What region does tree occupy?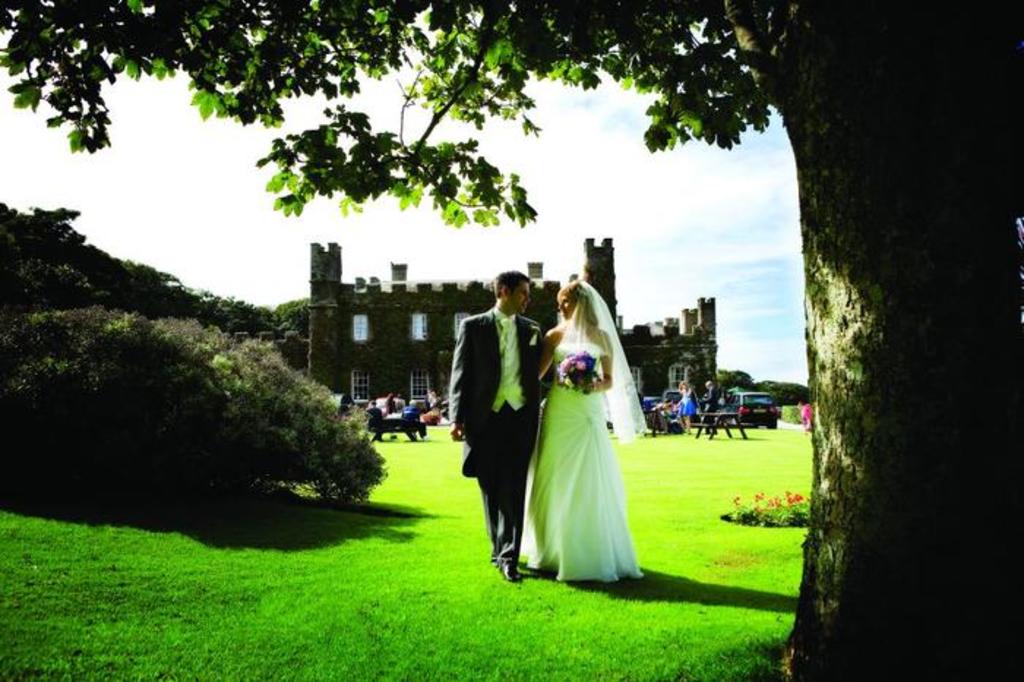
[left=714, top=363, right=759, bottom=392].
